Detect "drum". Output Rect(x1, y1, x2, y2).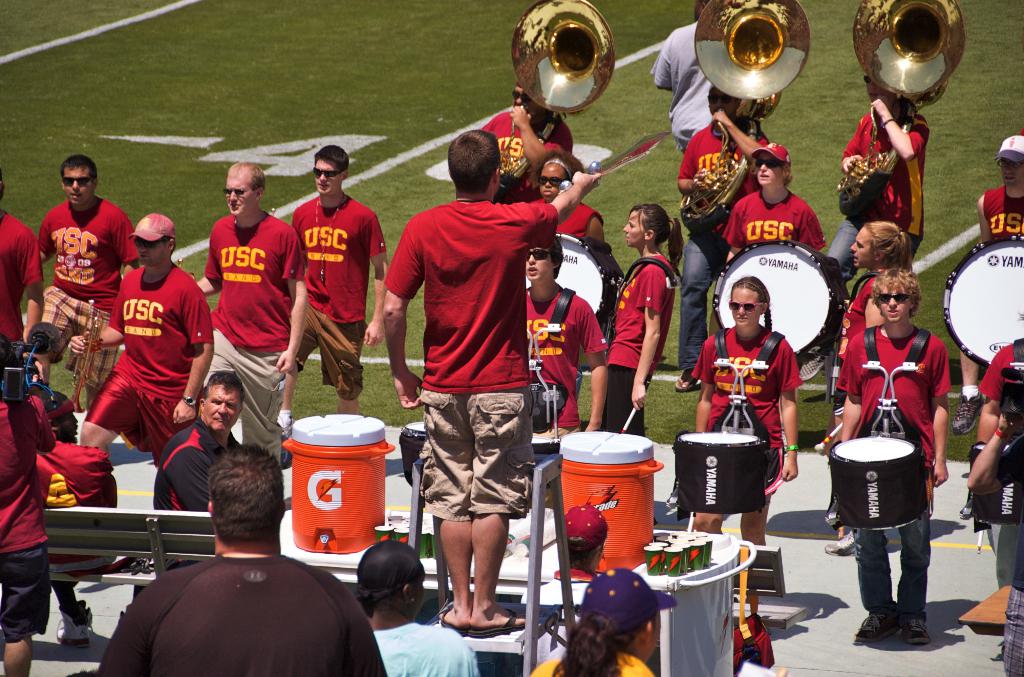
Rect(826, 434, 928, 532).
